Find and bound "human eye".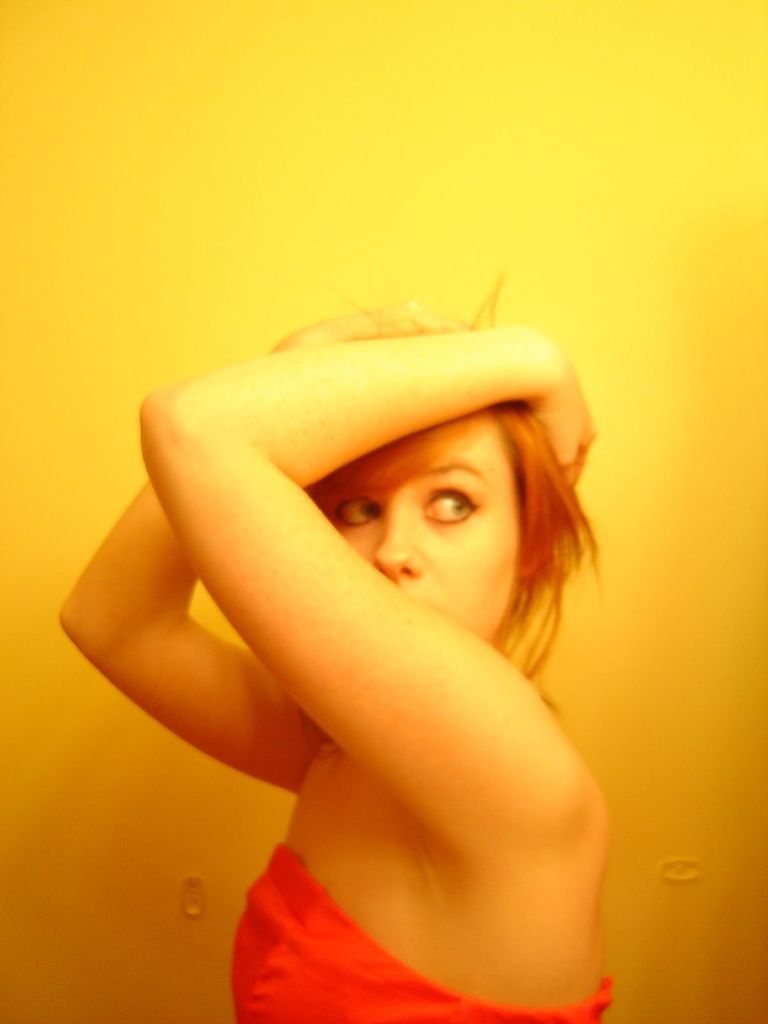
Bound: (332, 498, 379, 533).
